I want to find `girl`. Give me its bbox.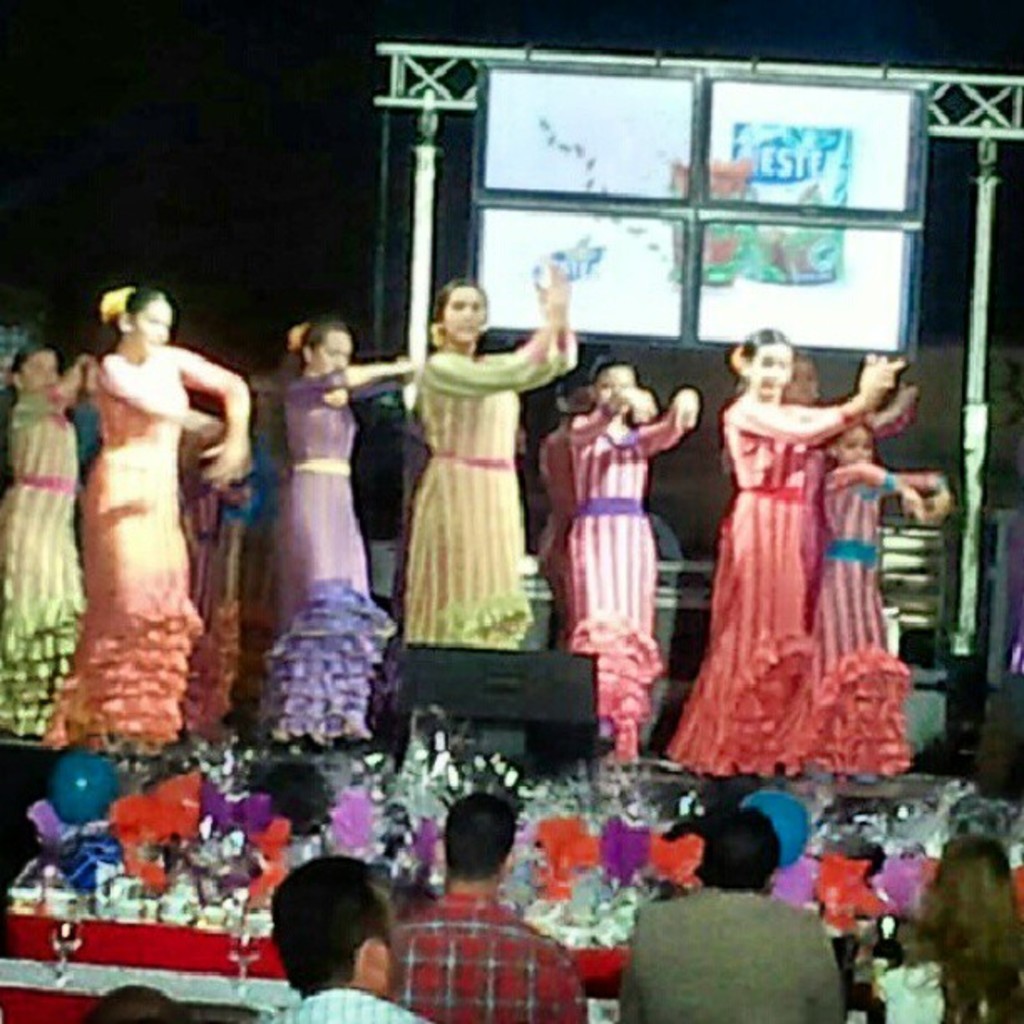
566,358,704,766.
